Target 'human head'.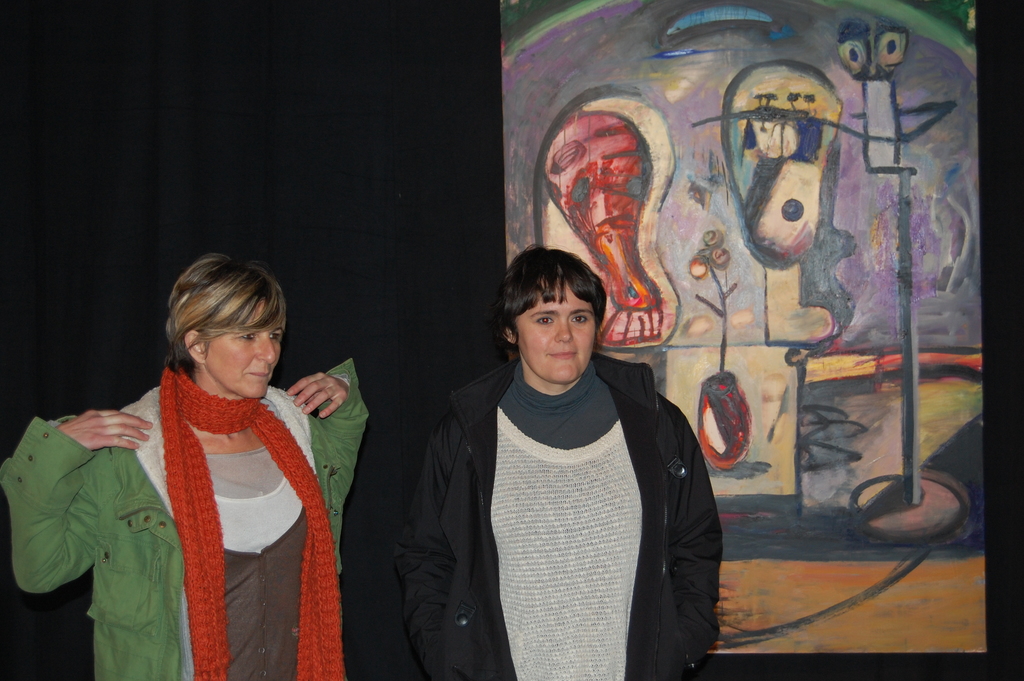
Target region: [496, 246, 600, 382].
